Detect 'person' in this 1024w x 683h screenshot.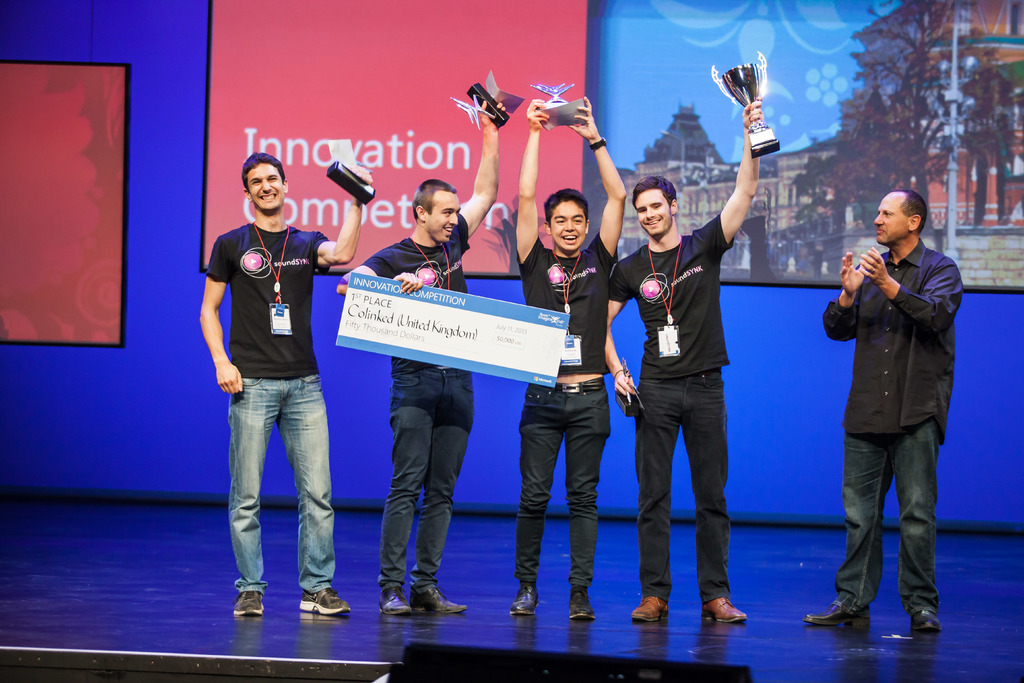
Detection: [200, 143, 349, 613].
